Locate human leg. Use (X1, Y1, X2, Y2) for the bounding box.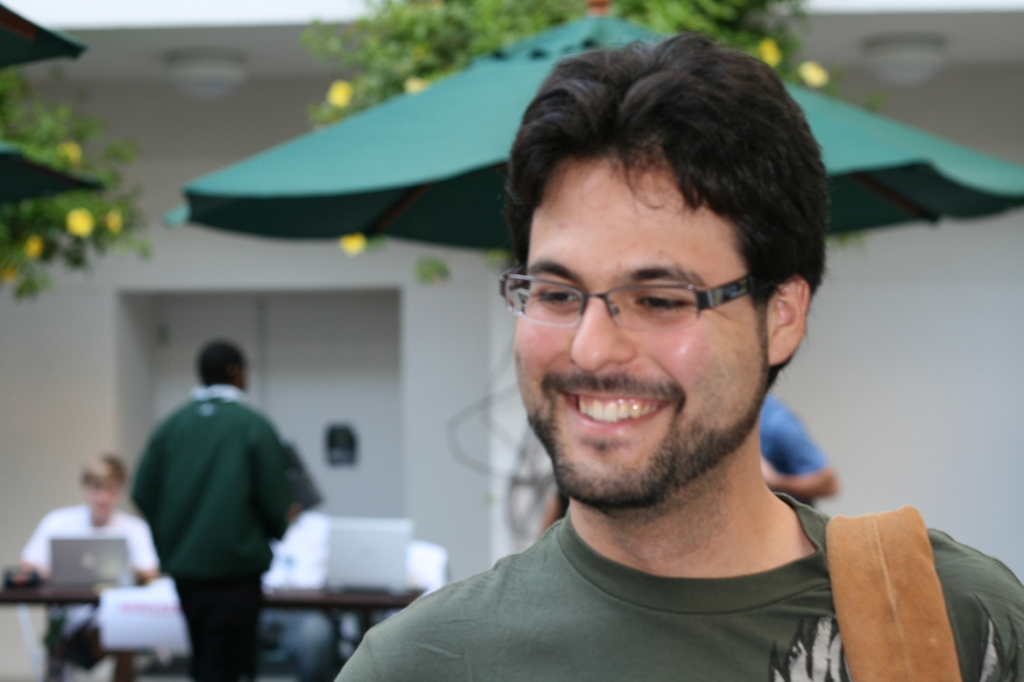
(60, 609, 135, 681).
